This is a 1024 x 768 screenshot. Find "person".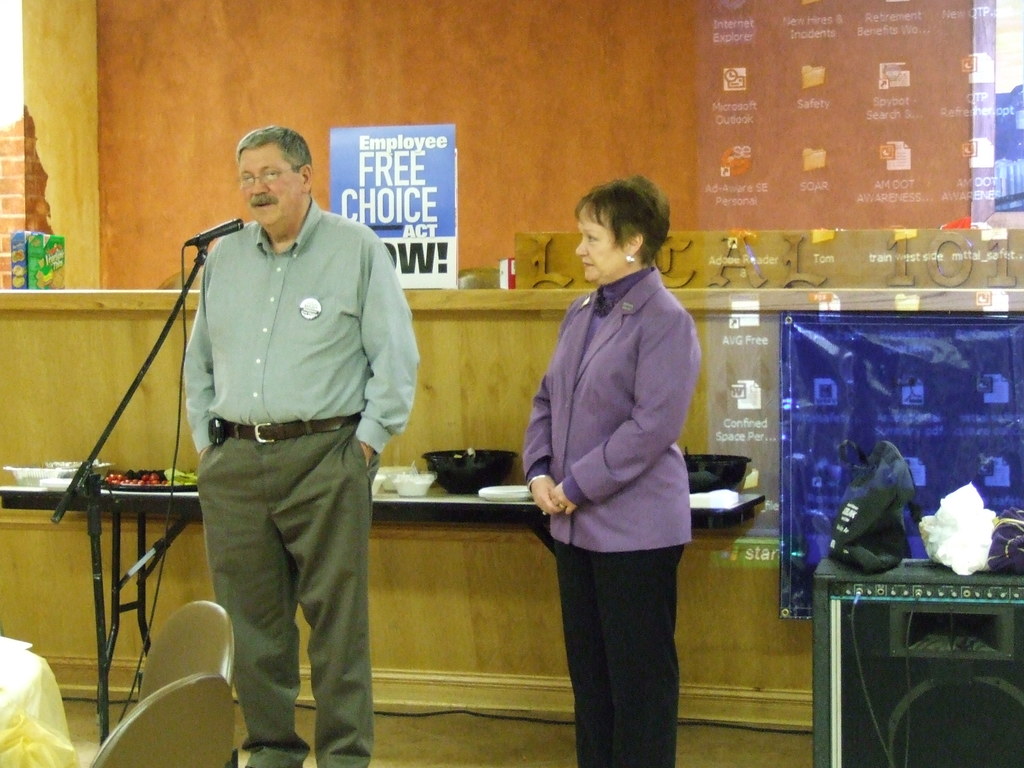
Bounding box: 517, 170, 692, 767.
